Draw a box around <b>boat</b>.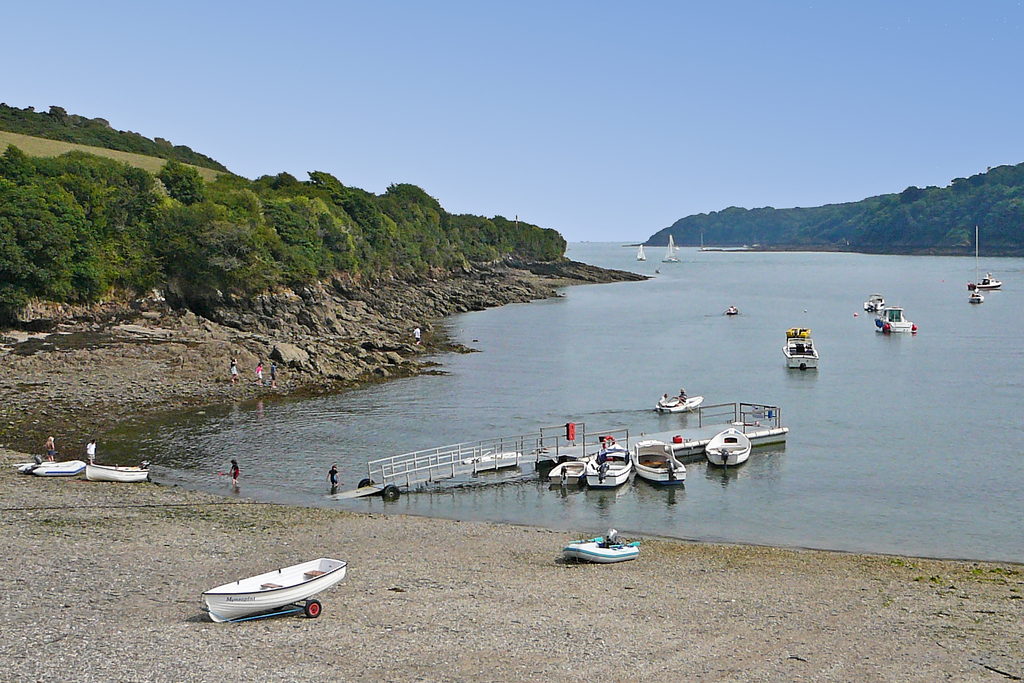
box=[865, 294, 886, 314].
